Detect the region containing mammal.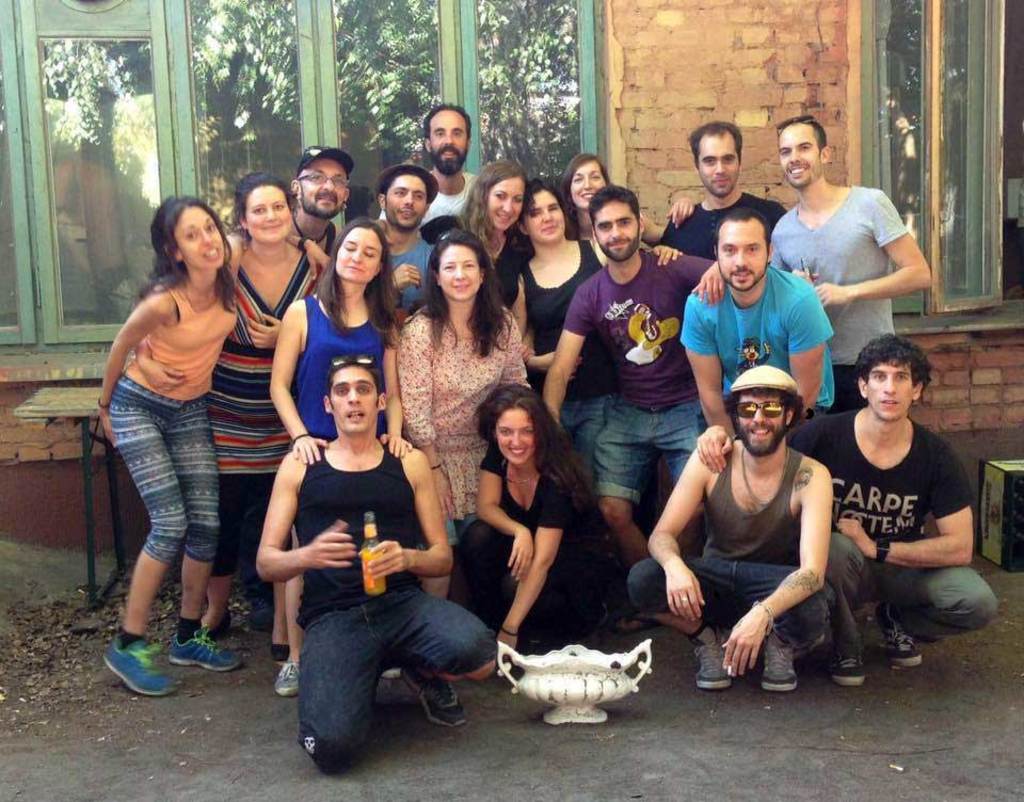
{"left": 269, "top": 223, "right": 396, "bottom": 699}.
